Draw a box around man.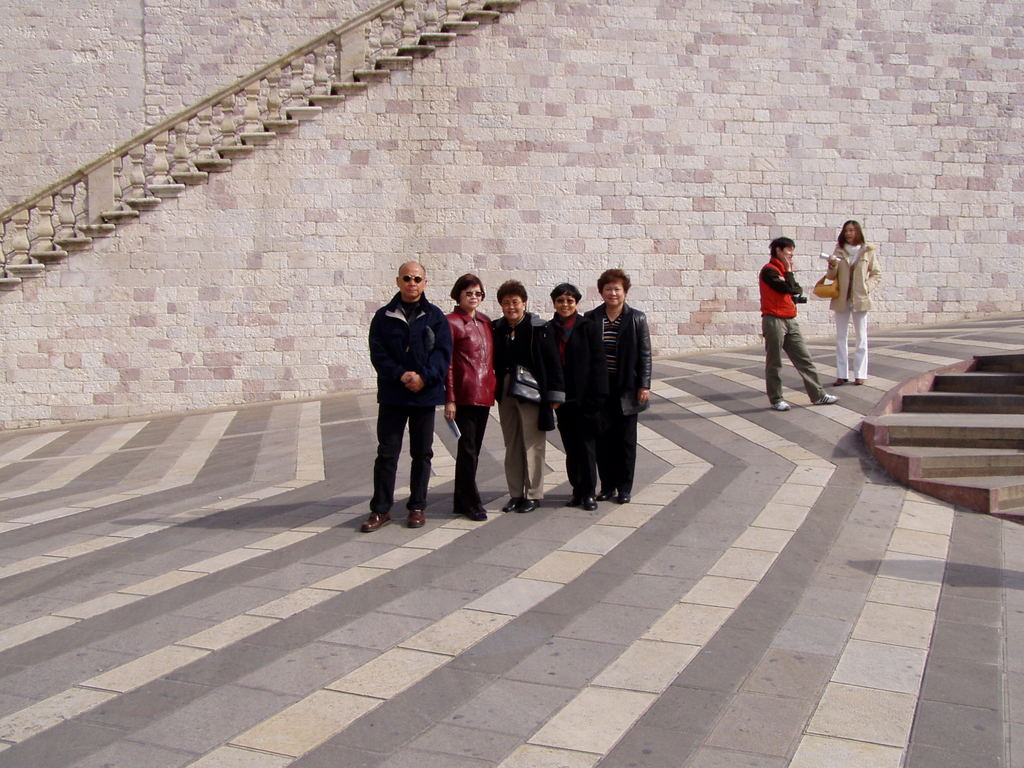
<box>358,255,454,540</box>.
